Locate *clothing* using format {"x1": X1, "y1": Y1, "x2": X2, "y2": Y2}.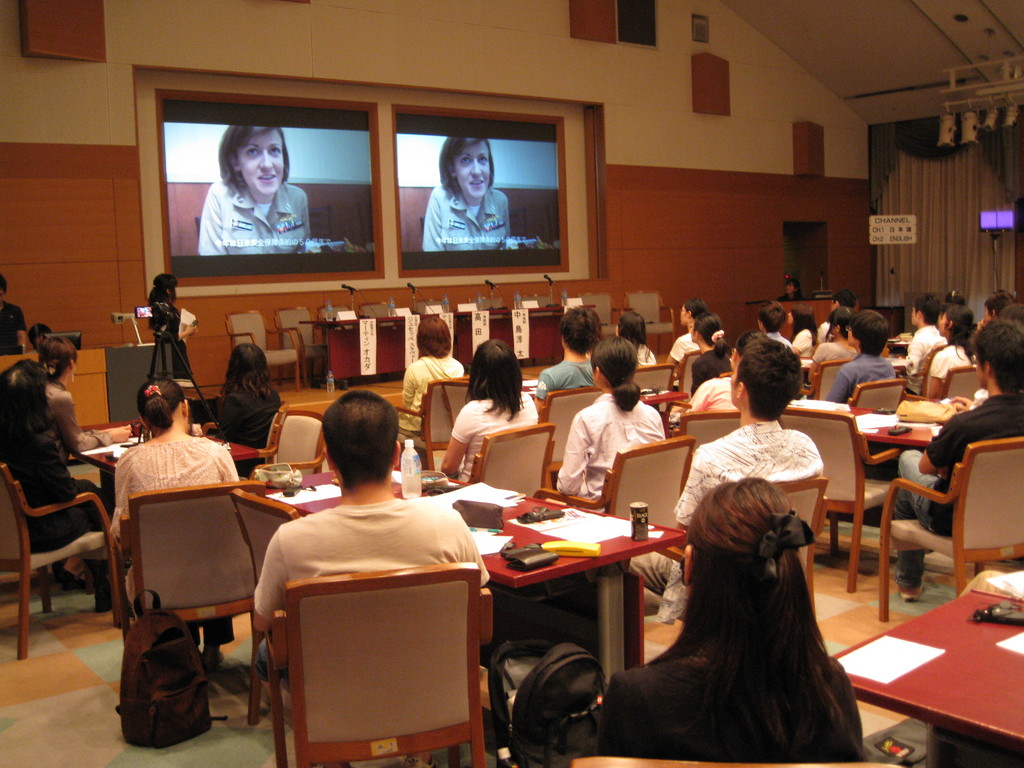
{"x1": 15, "y1": 423, "x2": 110, "y2": 558}.
